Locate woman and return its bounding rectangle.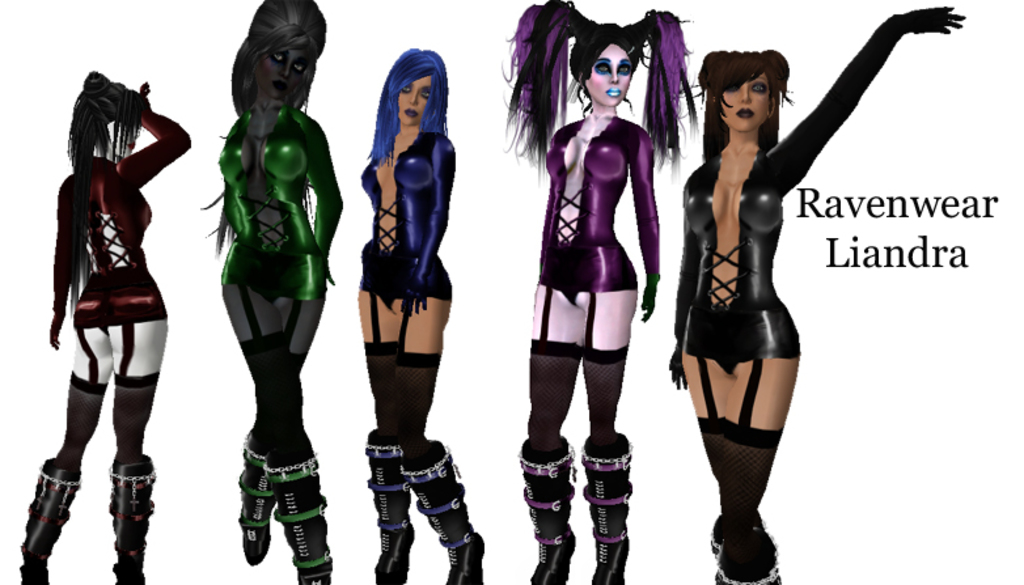
<box>13,62,200,584</box>.
